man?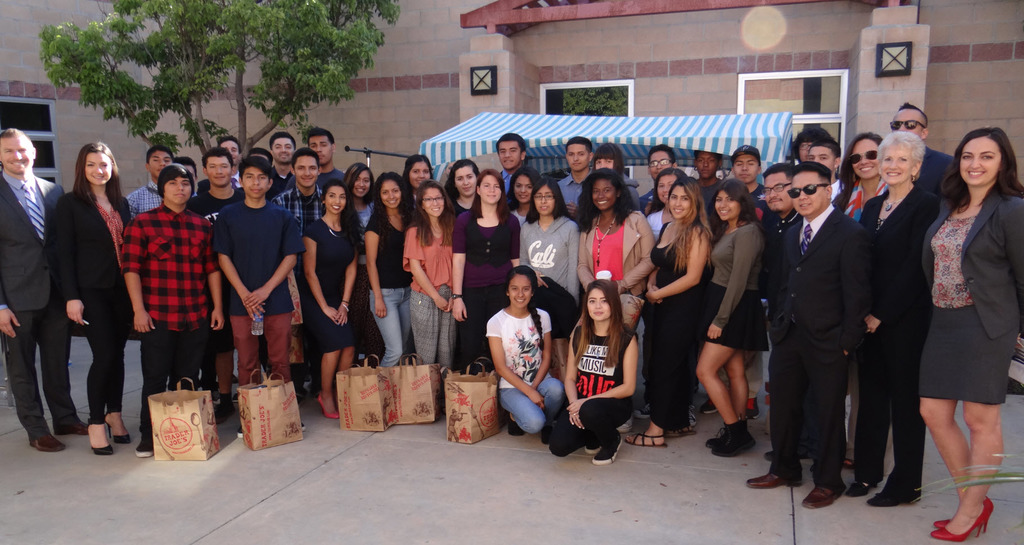
x1=219, y1=136, x2=241, y2=189
